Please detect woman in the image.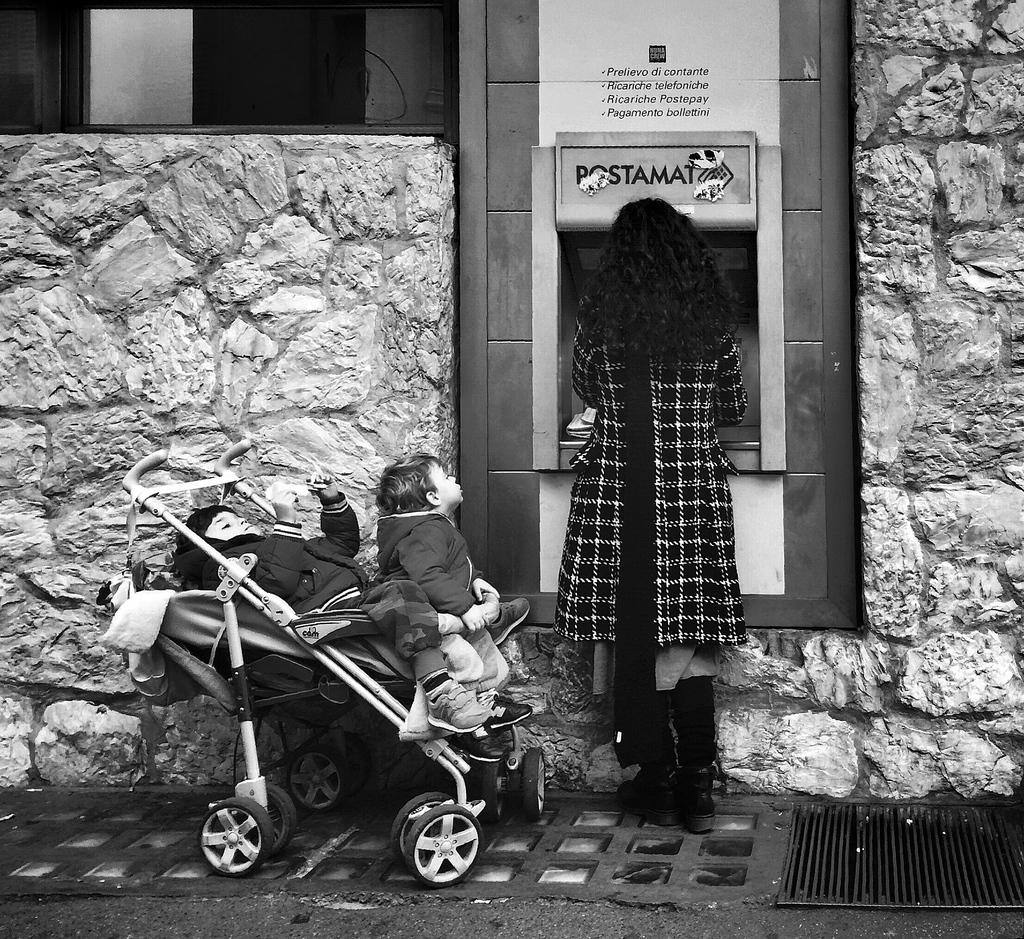
[552,189,759,837].
